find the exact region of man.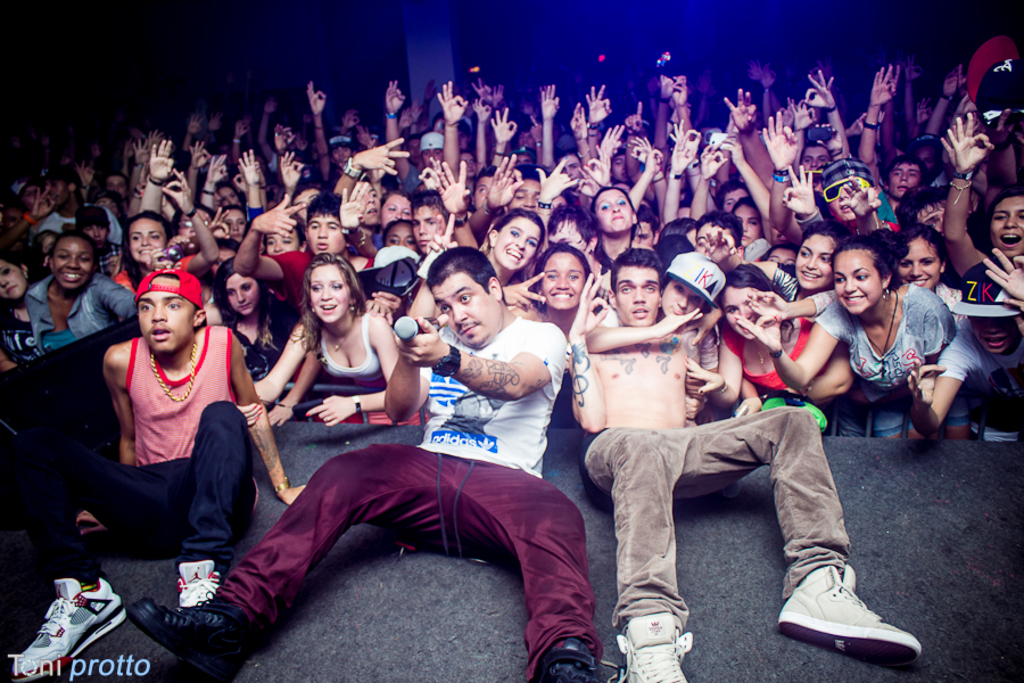
Exact region: Rect(584, 246, 923, 677).
